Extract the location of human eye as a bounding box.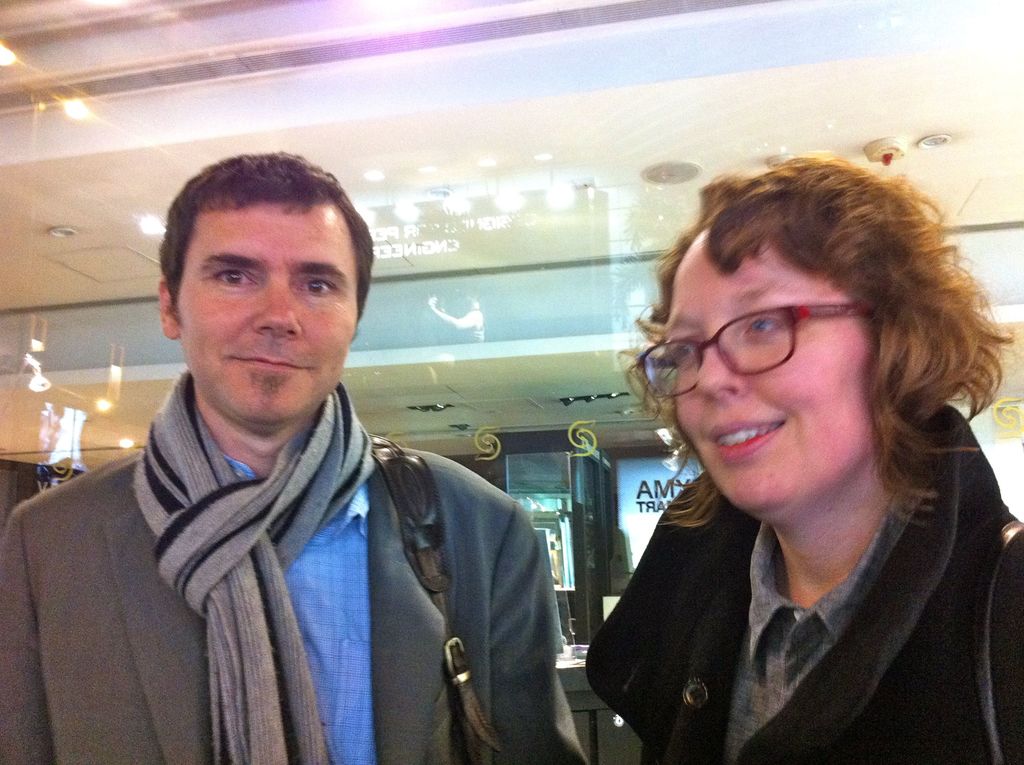
crop(740, 305, 792, 350).
